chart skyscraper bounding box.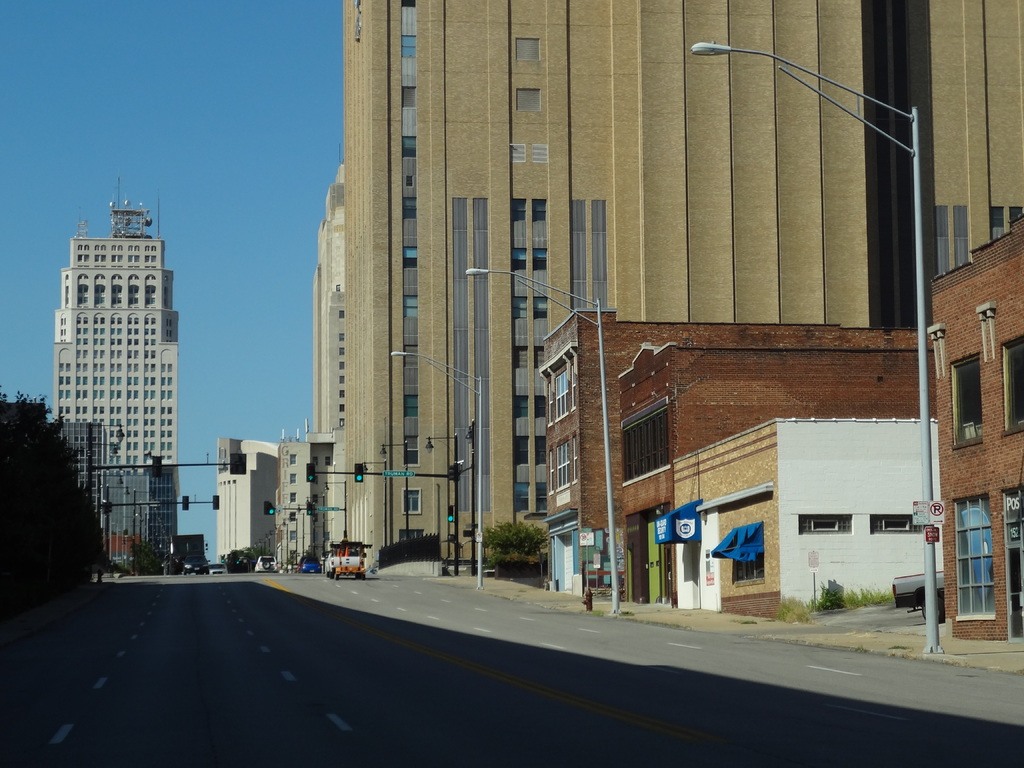
Charted: 332 0 1023 600.
